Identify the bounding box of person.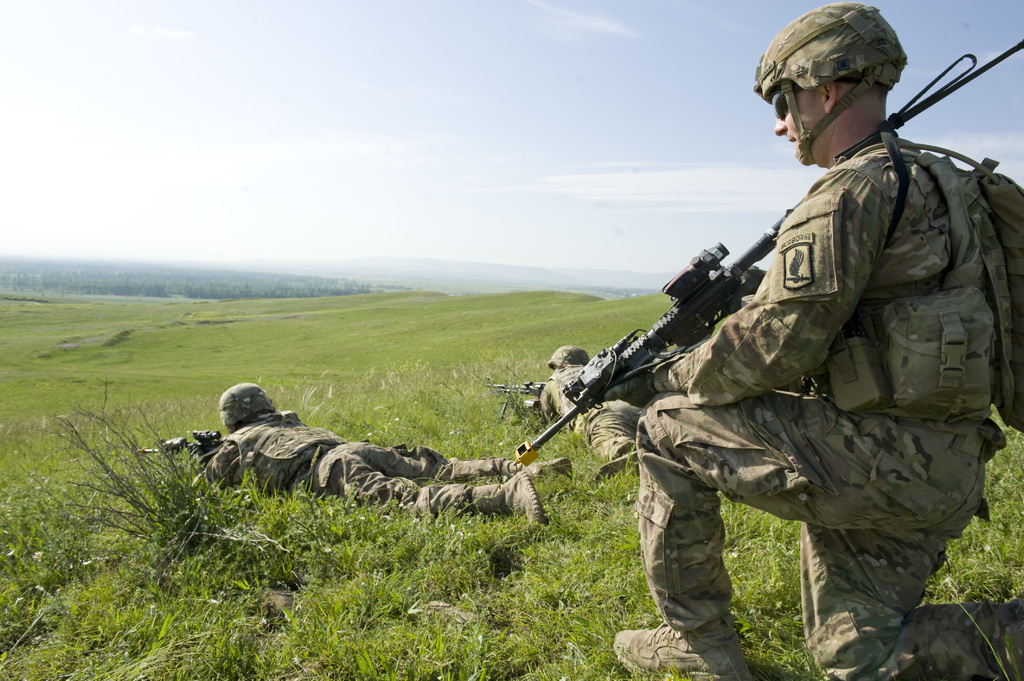
538/339/645/482.
